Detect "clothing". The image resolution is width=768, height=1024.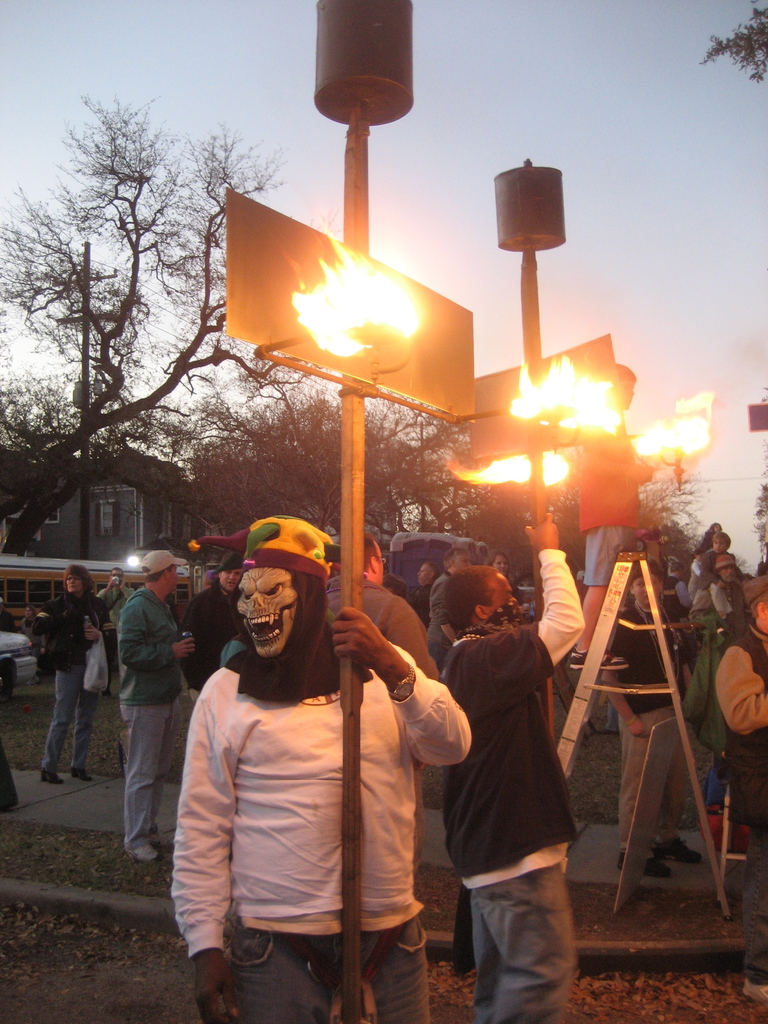
{"left": 586, "top": 608, "right": 695, "bottom": 862}.
